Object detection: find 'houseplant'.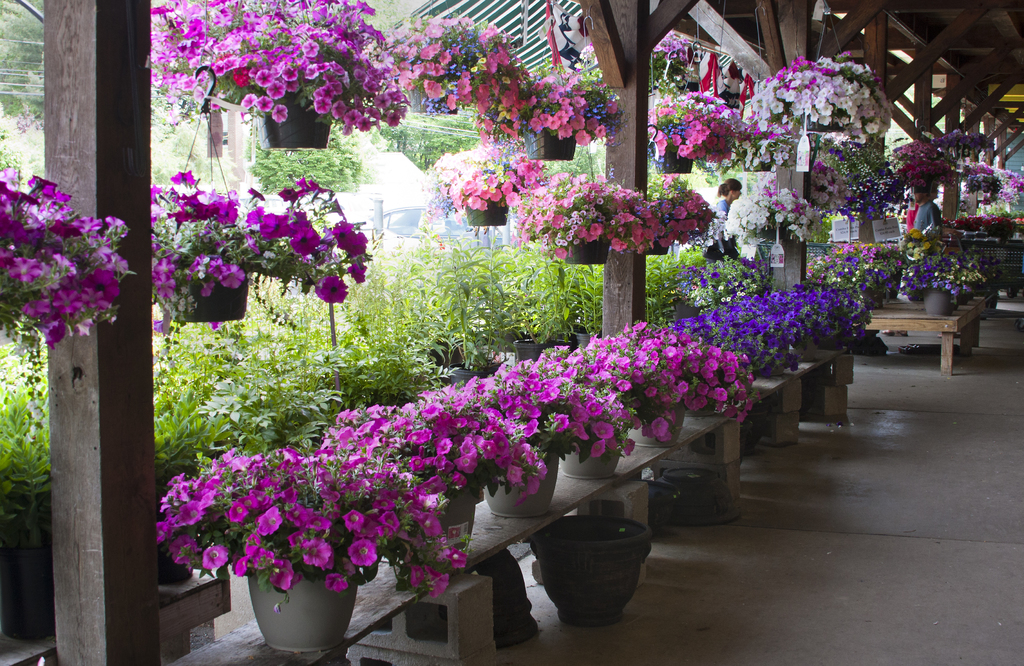
{"left": 253, "top": 166, "right": 378, "bottom": 324}.
